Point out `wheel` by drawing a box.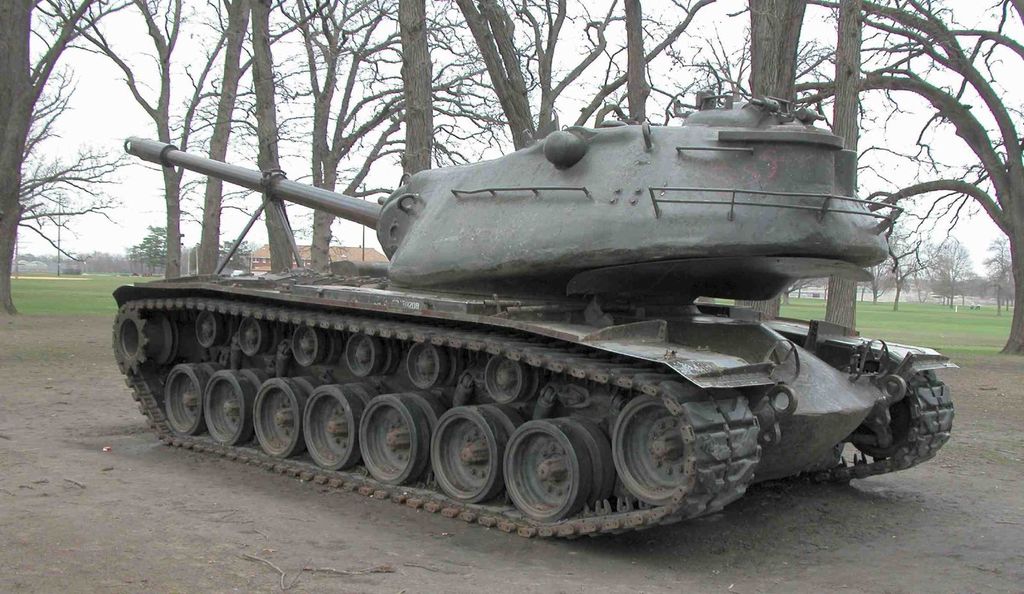
(481,403,522,431).
